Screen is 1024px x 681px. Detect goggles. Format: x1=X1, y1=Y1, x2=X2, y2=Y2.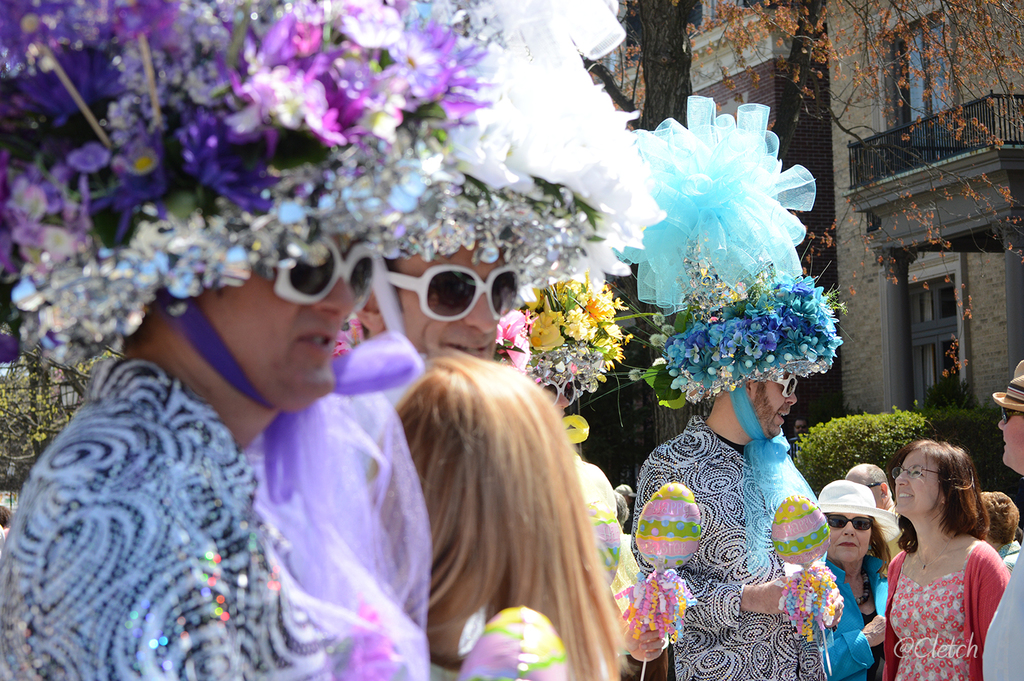
x1=824, y1=518, x2=875, y2=529.
